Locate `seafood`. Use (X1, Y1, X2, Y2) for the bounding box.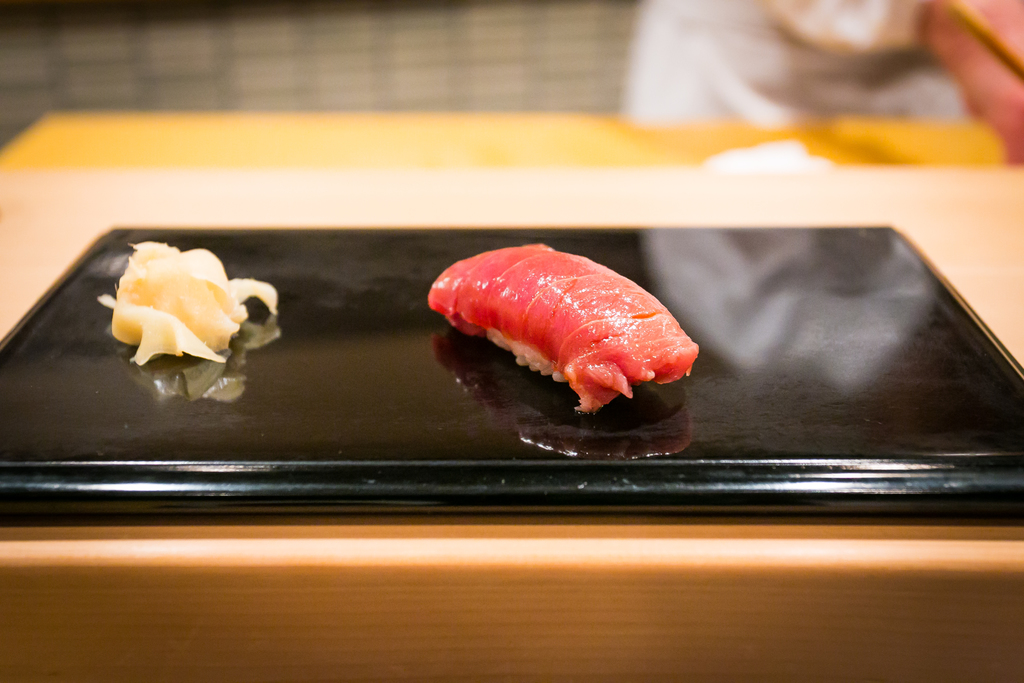
(429, 242, 698, 409).
